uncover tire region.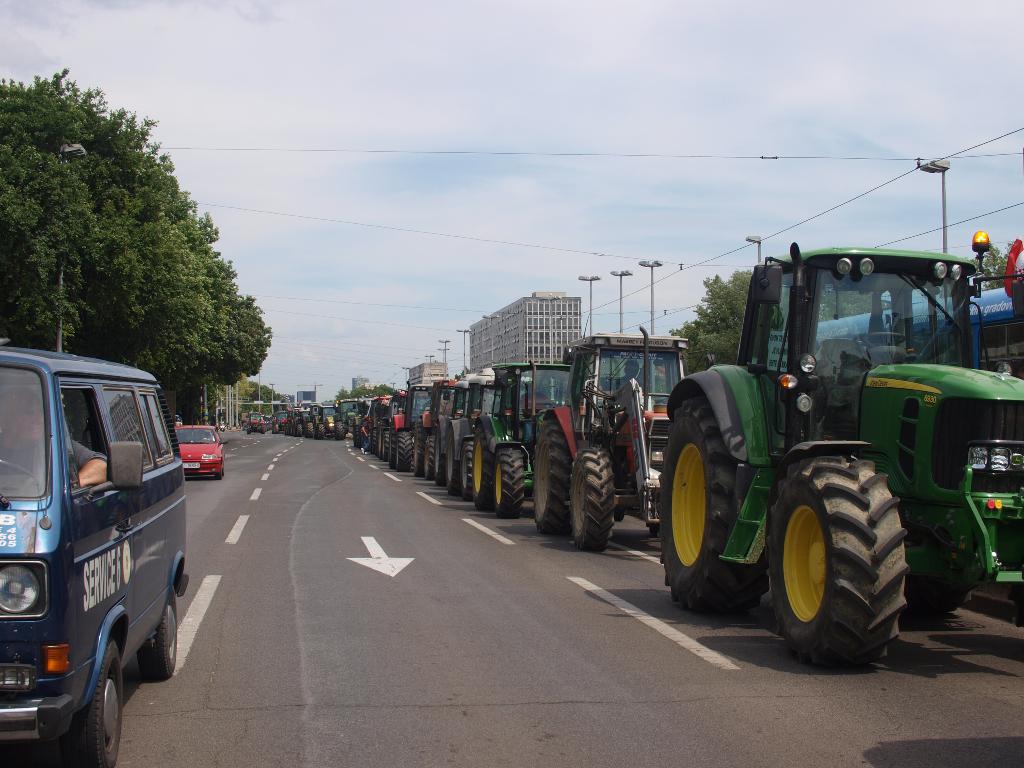
Uncovered: bbox=(532, 419, 575, 536).
